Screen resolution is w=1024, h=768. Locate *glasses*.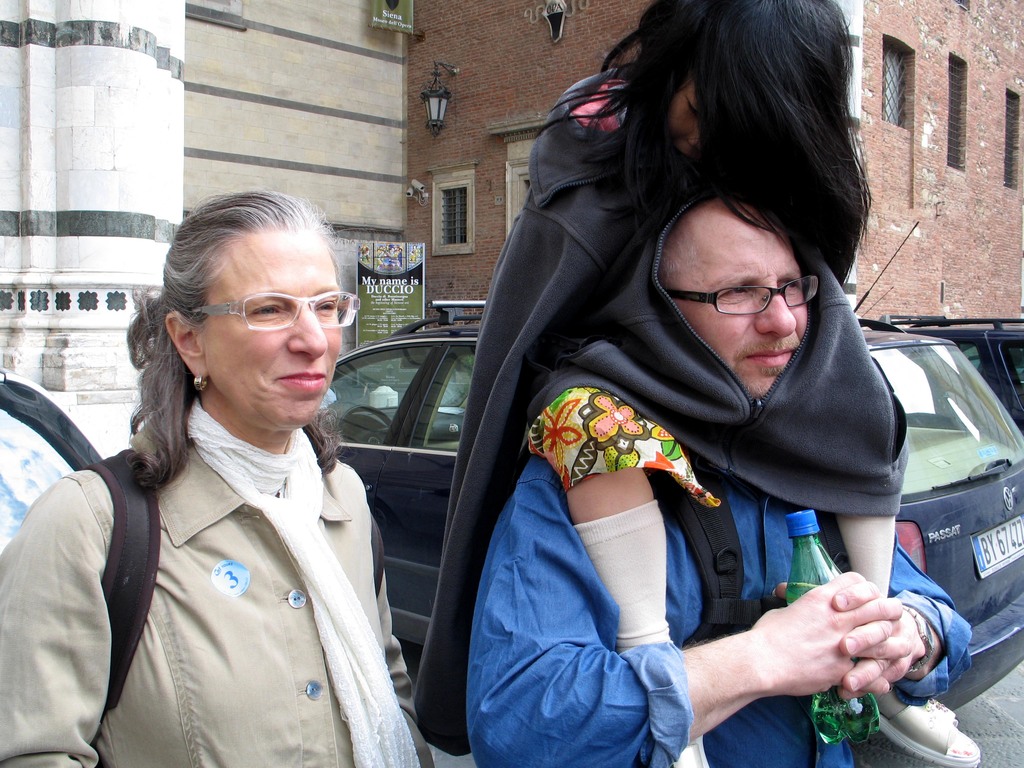
188 290 361 332.
